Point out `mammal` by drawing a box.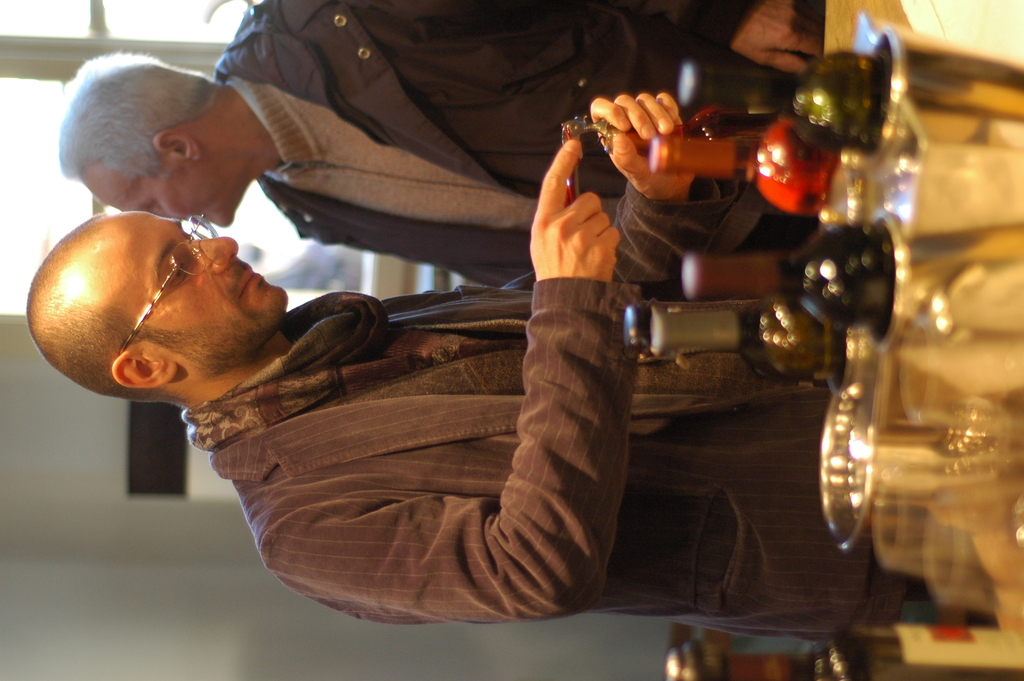
[52,0,829,299].
